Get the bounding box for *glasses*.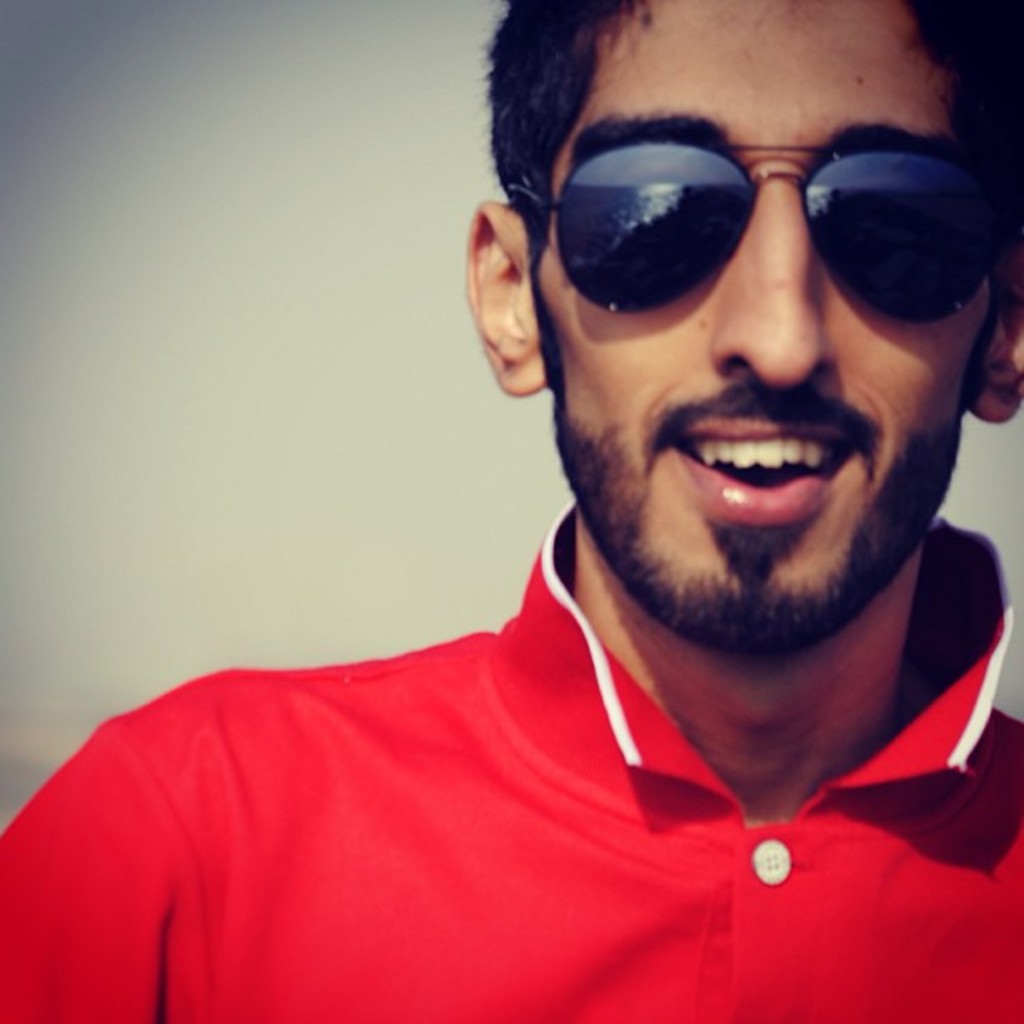
524/115/1023/310.
